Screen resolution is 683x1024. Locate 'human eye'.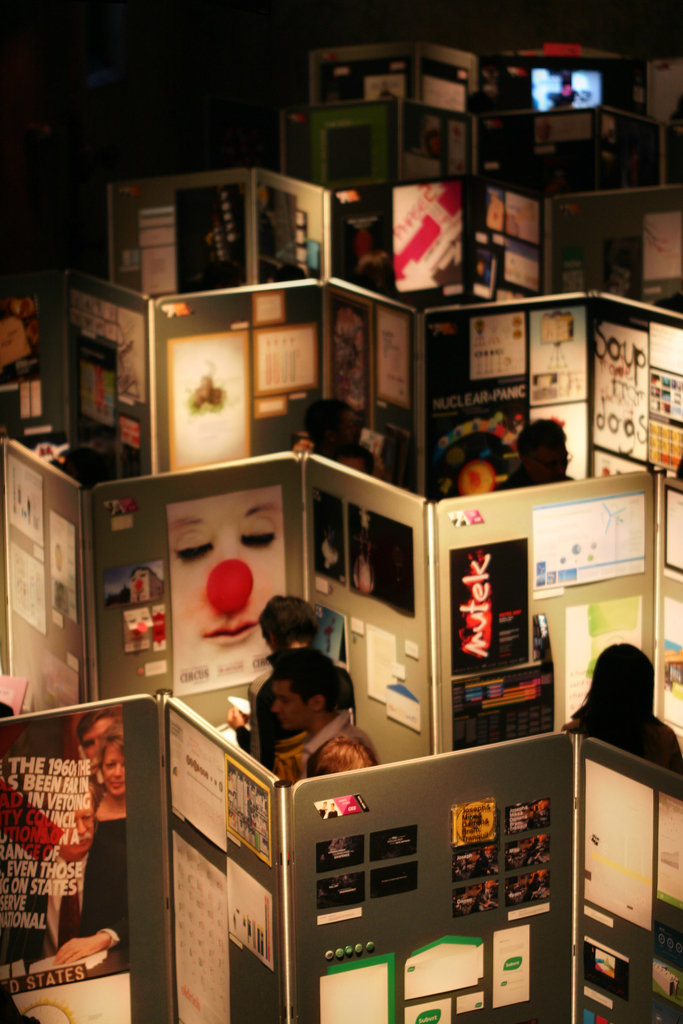
[169,527,211,566].
